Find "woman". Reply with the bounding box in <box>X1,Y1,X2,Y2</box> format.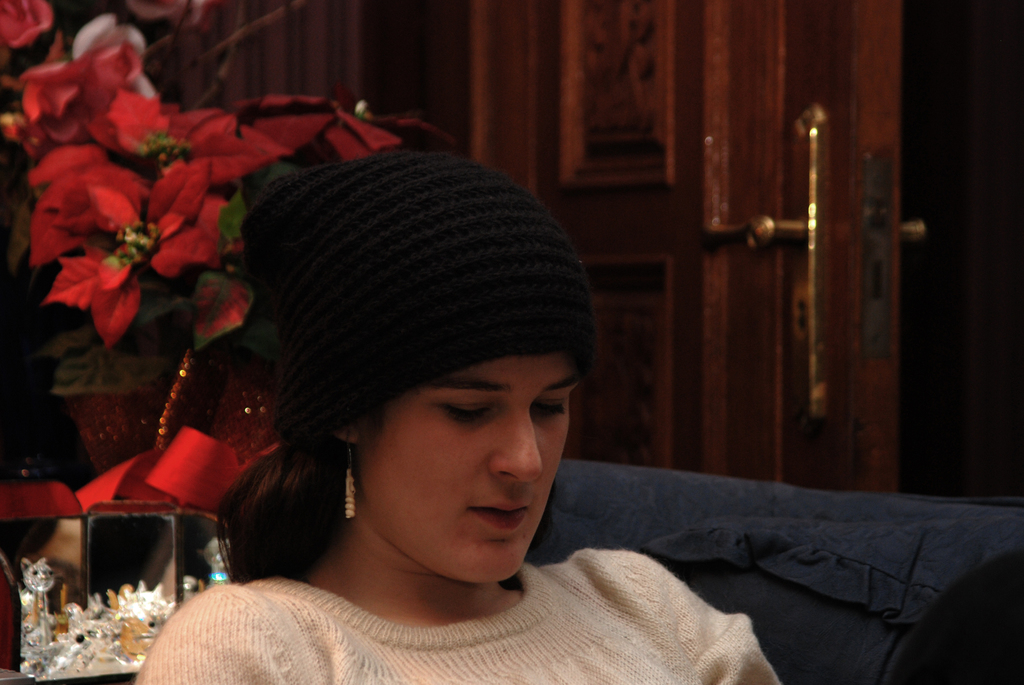
<box>156,126,743,684</box>.
